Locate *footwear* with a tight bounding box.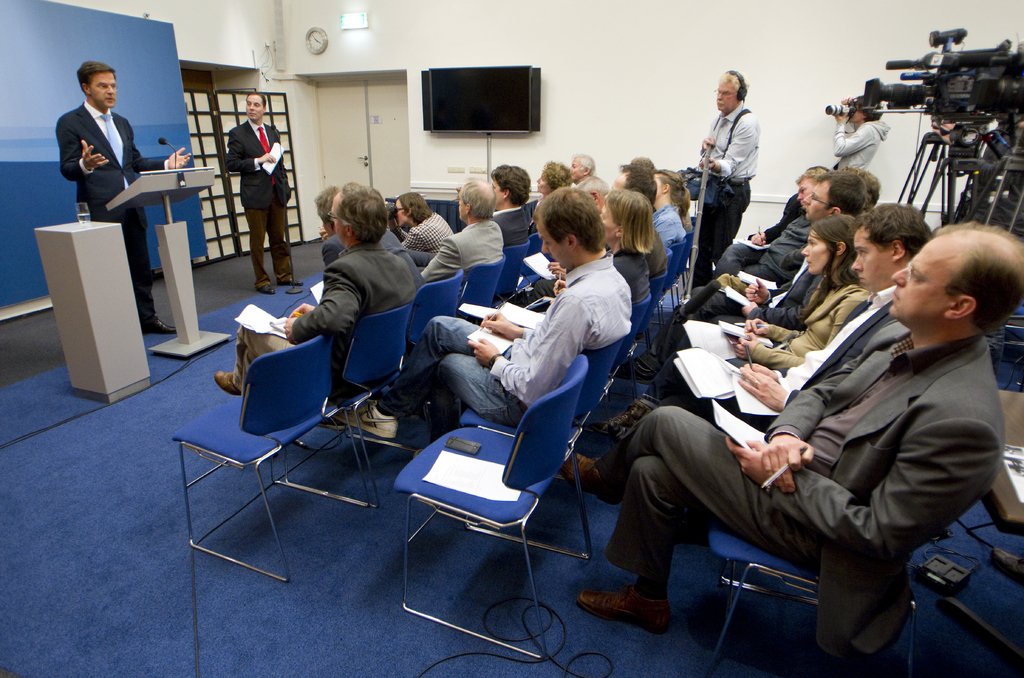
locate(614, 357, 656, 385).
